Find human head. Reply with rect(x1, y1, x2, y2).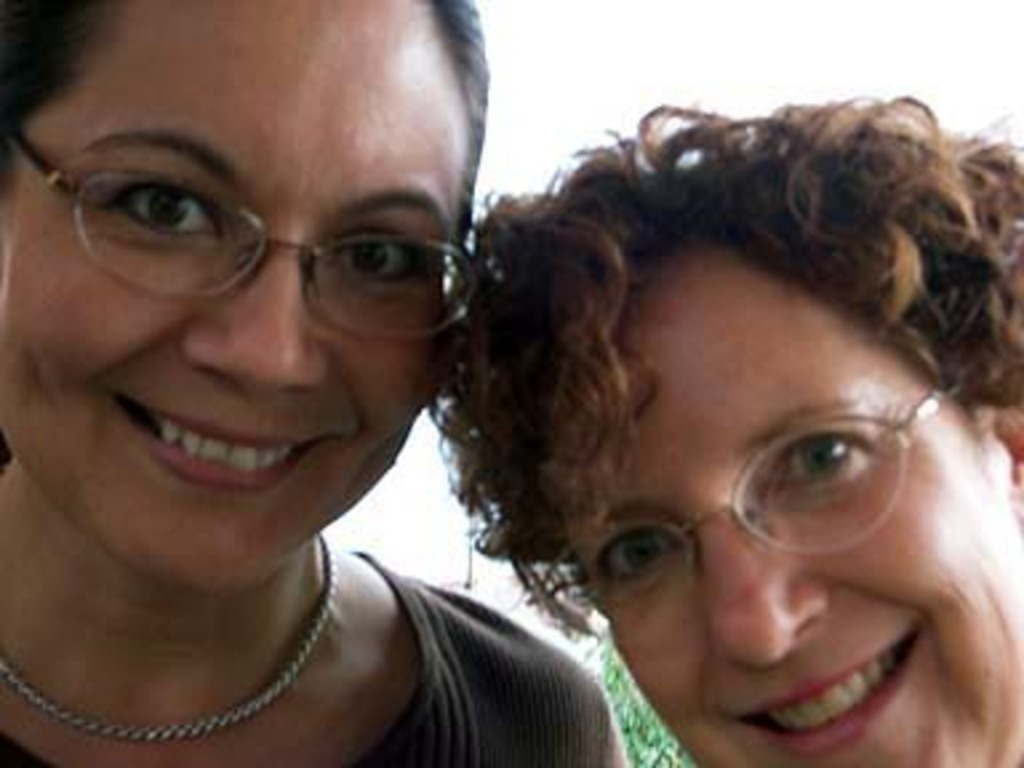
rect(536, 149, 1021, 765).
